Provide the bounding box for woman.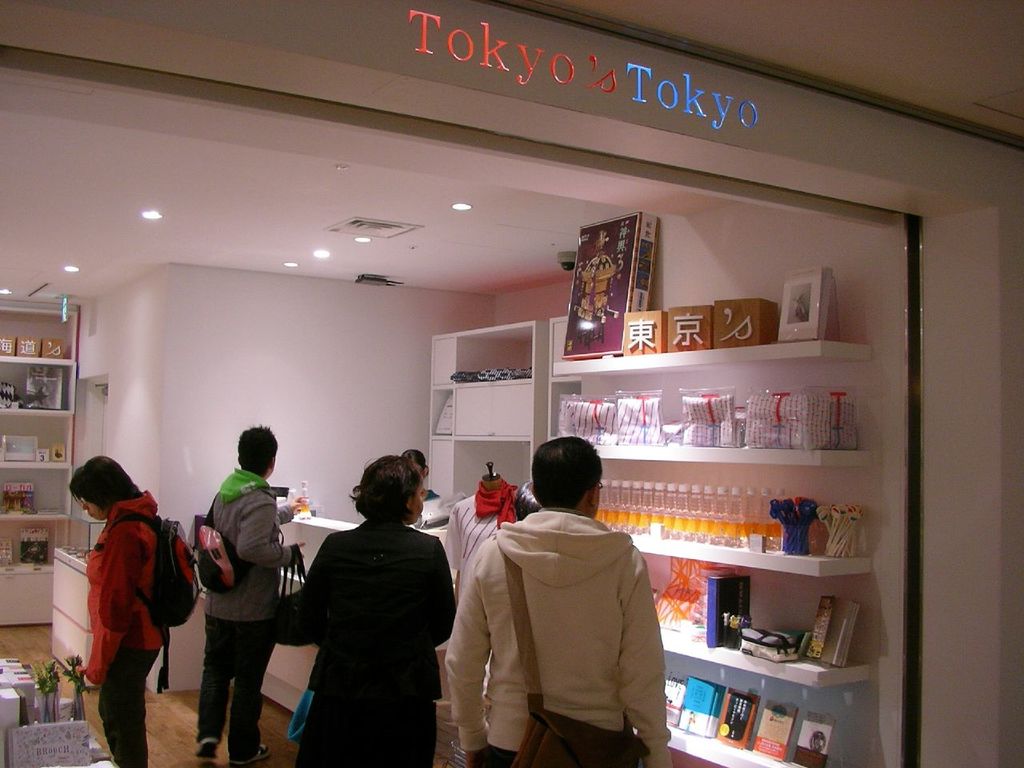
pyautogui.locateOnScreen(66, 453, 166, 766).
